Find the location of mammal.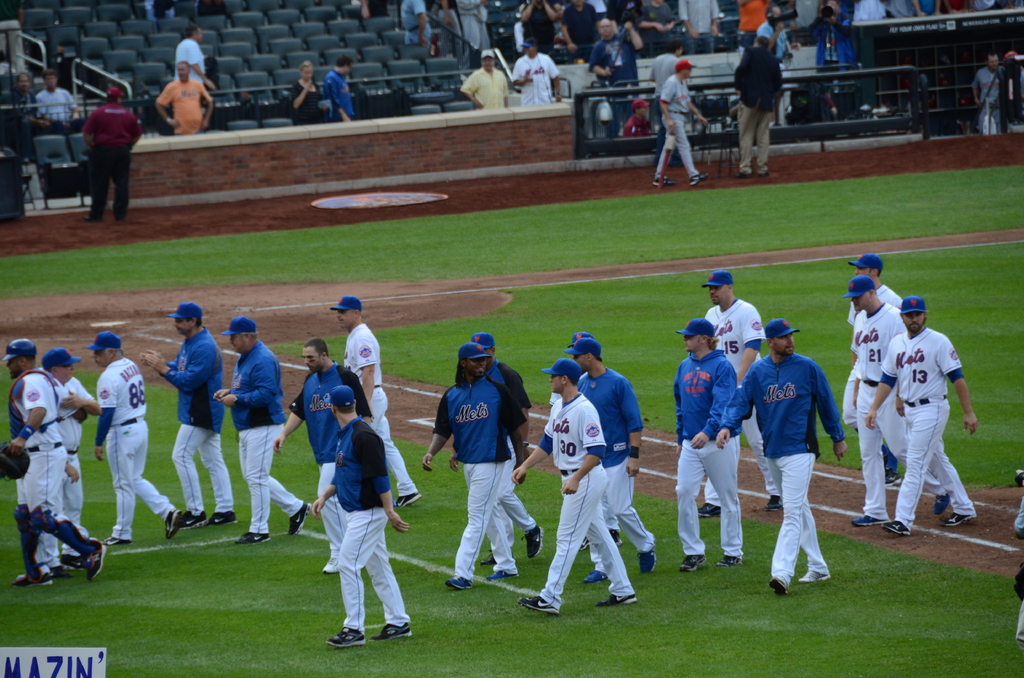
Location: (512,38,562,103).
